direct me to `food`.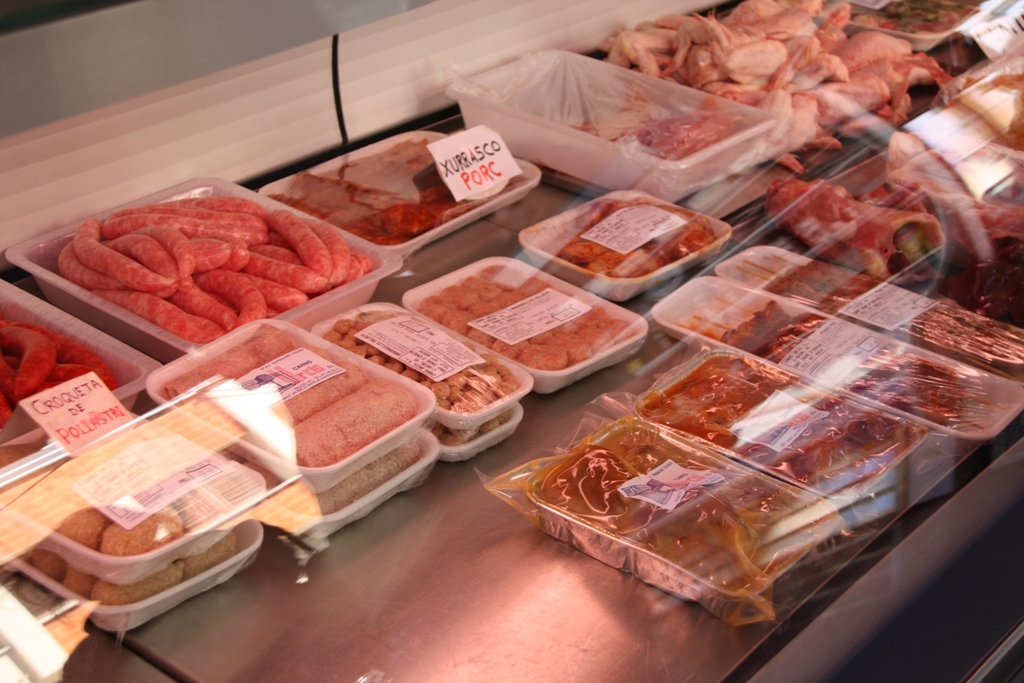
Direction: [x1=29, y1=548, x2=67, y2=586].
